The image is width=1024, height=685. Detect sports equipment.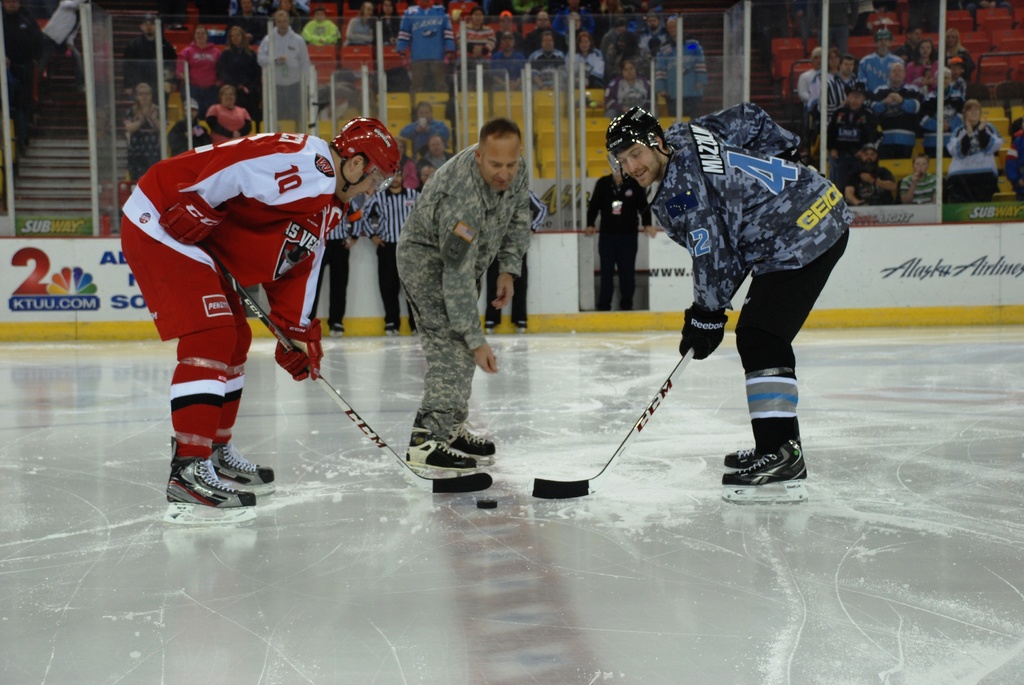
Detection: x1=724 y1=441 x2=766 y2=466.
